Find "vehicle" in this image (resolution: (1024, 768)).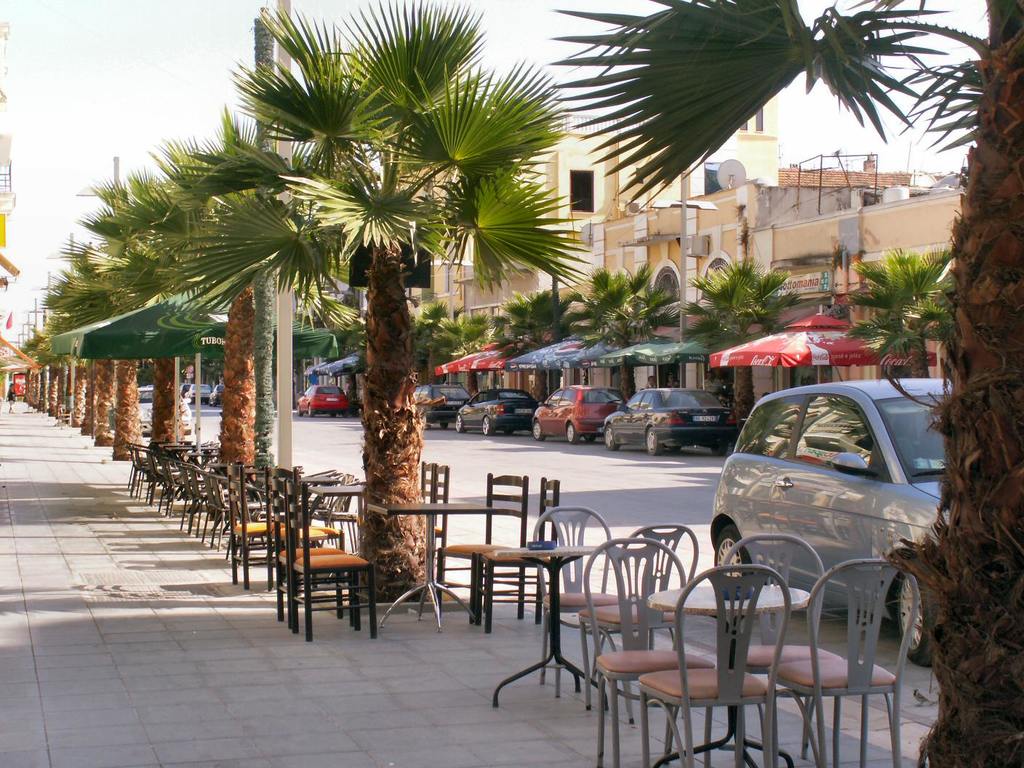
region(532, 381, 636, 443).
